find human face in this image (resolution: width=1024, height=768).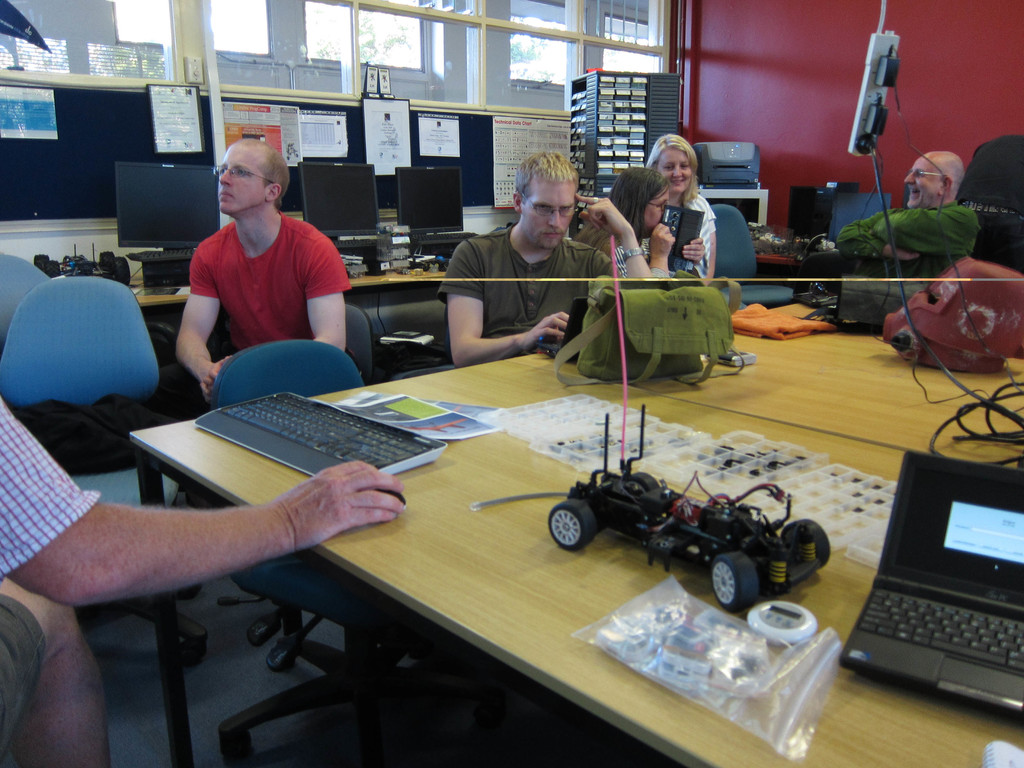
<box>523,179,573,248</box>.
